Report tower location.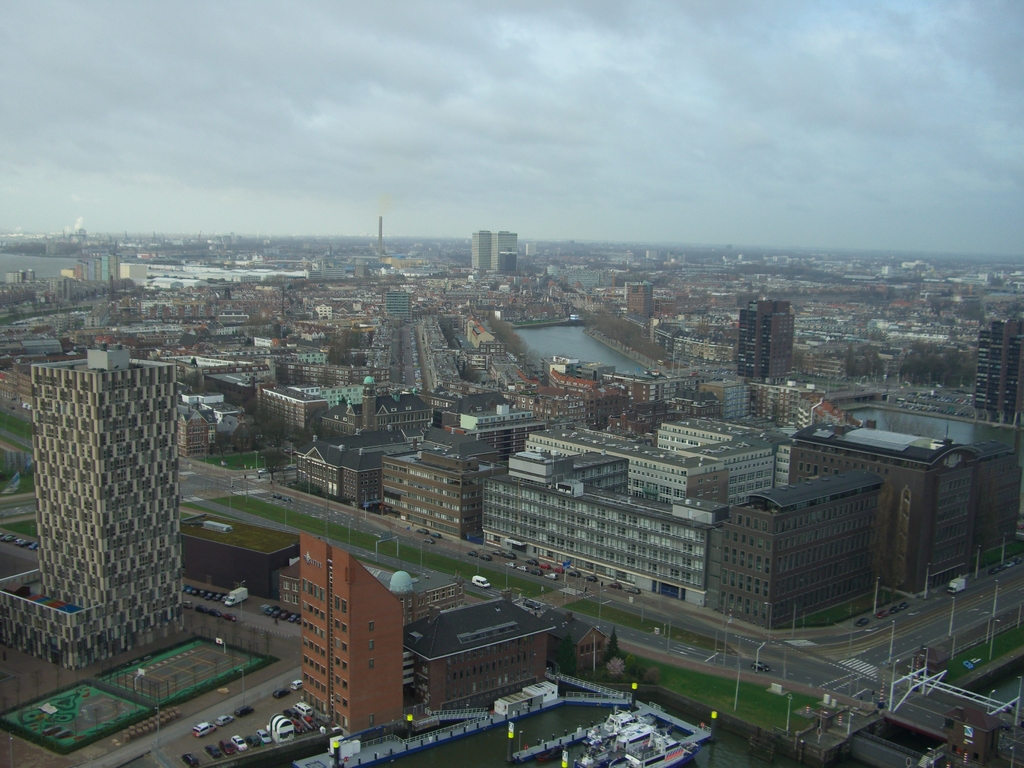
Report: 729 294 796 387.
